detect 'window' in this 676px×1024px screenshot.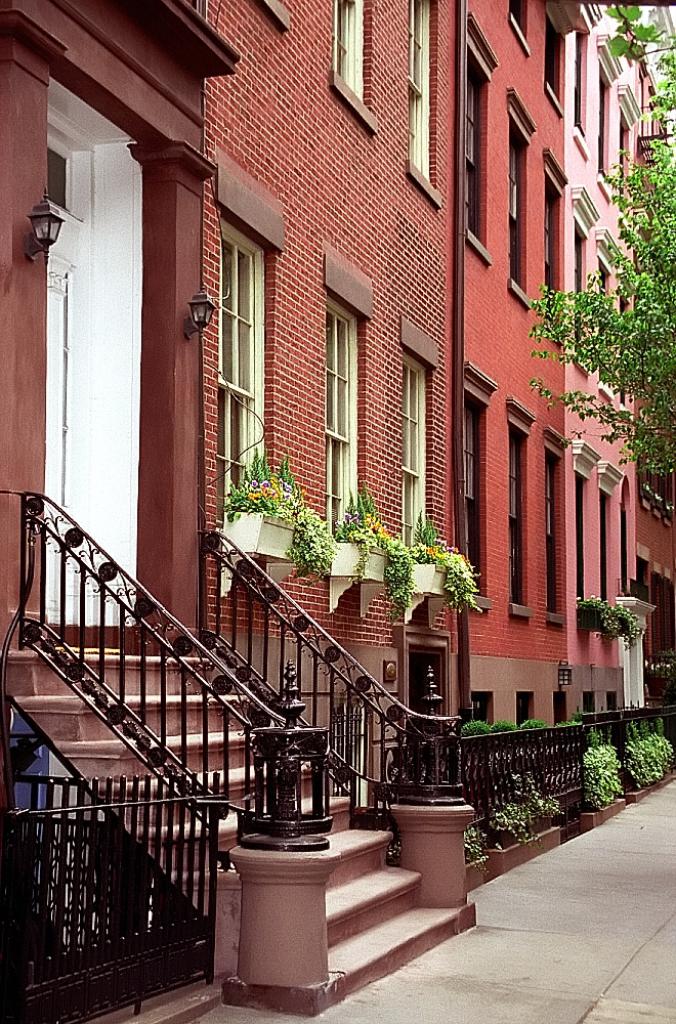
Detection: (left=403, top=353, right=429, bottom=552).
